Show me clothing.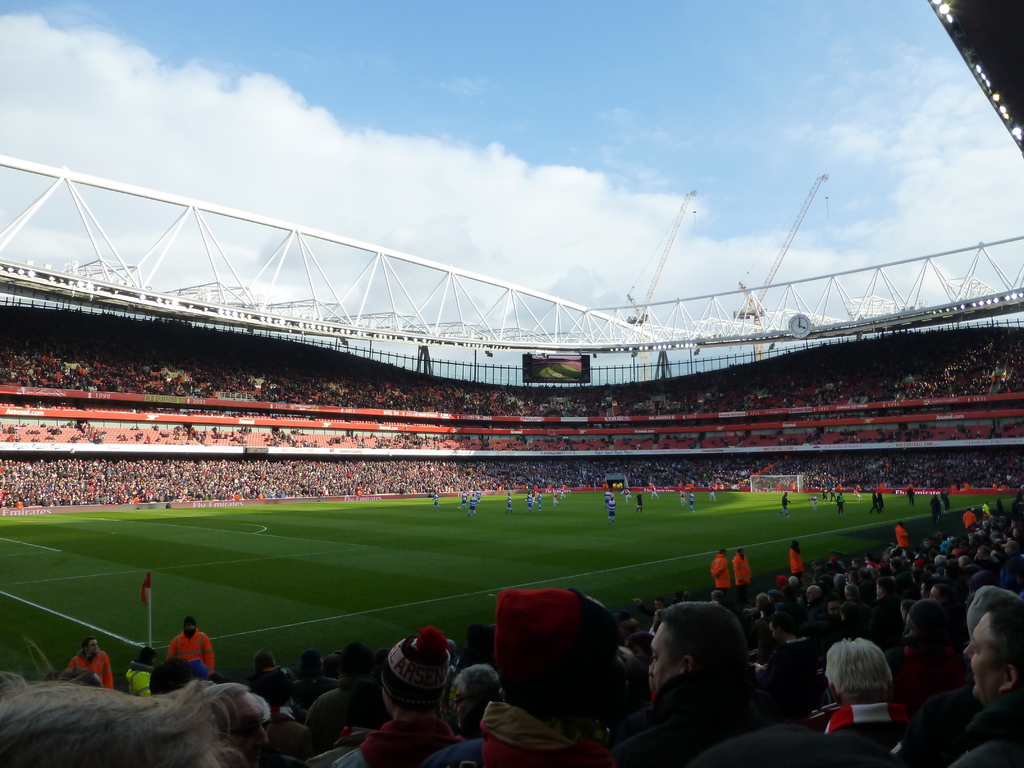
clothing is here: [left=431, top=584, right=624, bottom=767].
